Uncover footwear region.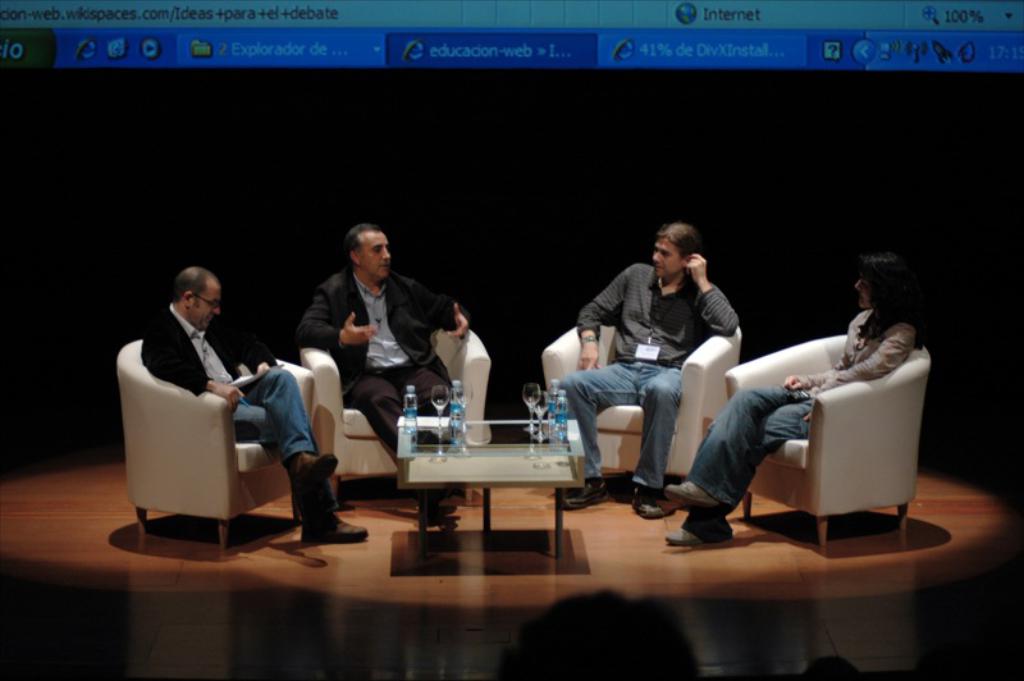
Uncovered: (663, 480, 721, 512).
